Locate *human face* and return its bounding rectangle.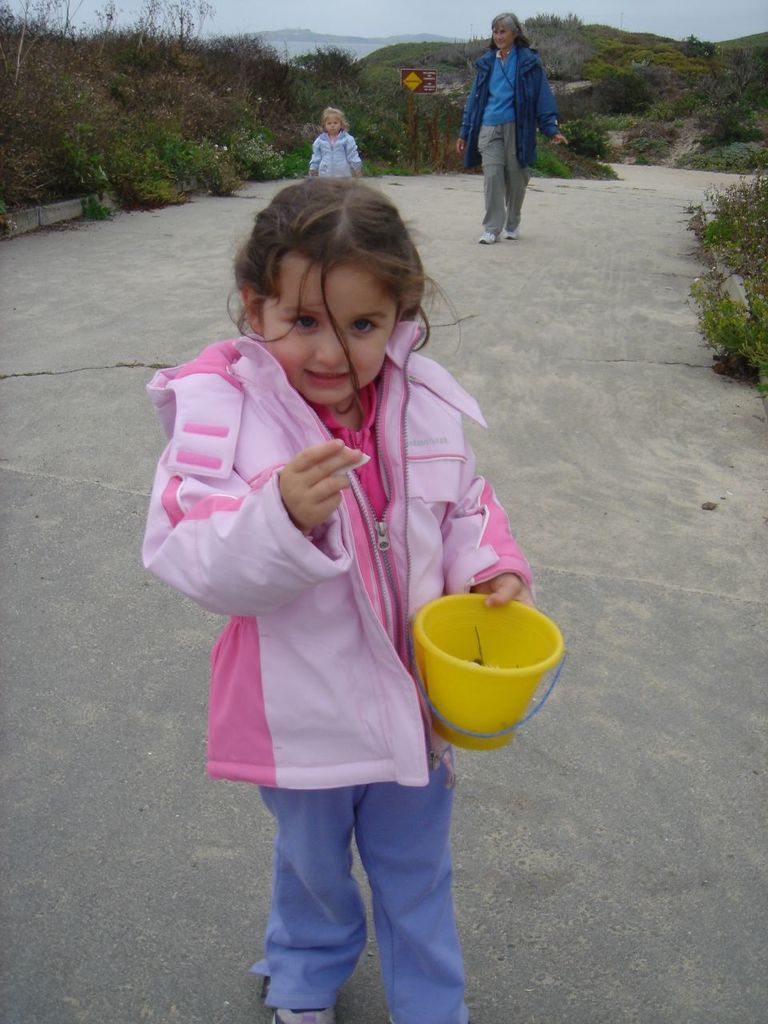
box(490, 27, 514, 50).
